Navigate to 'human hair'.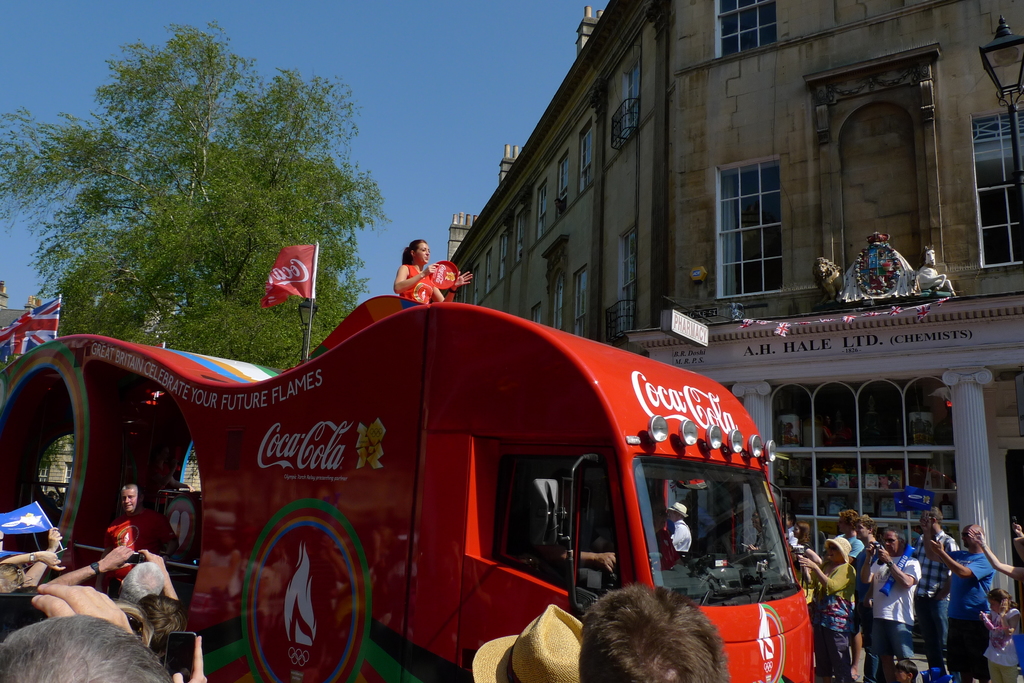
Navigation target: 884:526:905:550.
